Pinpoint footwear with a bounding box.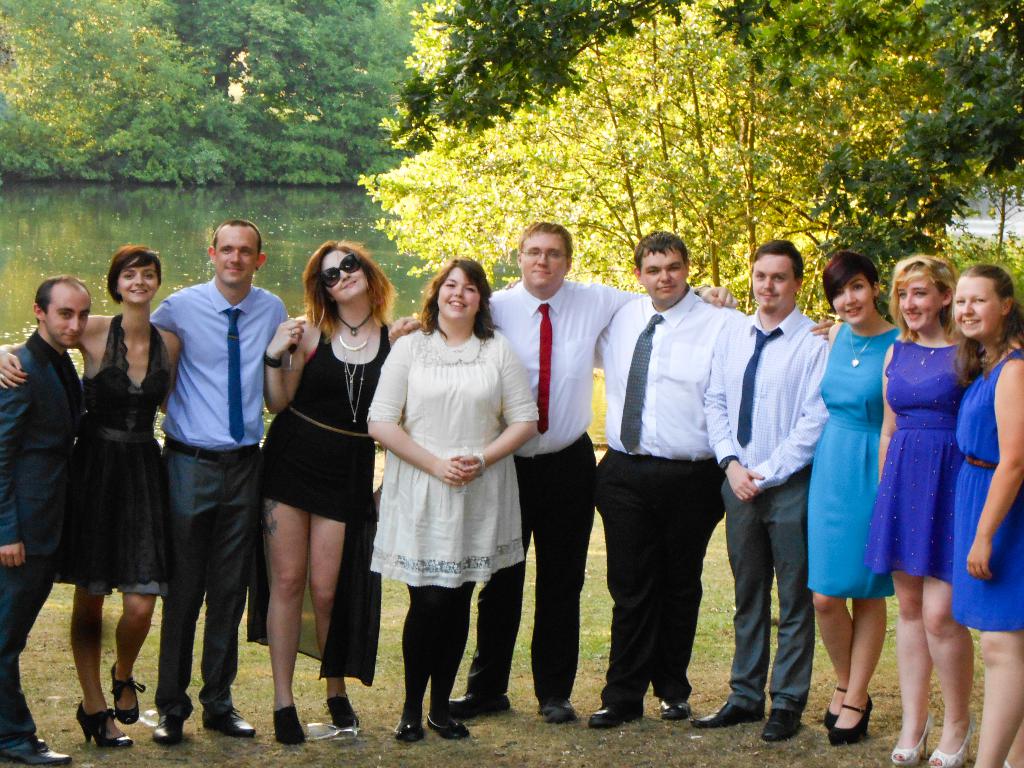
bbox(698, 704, 765, 728).
